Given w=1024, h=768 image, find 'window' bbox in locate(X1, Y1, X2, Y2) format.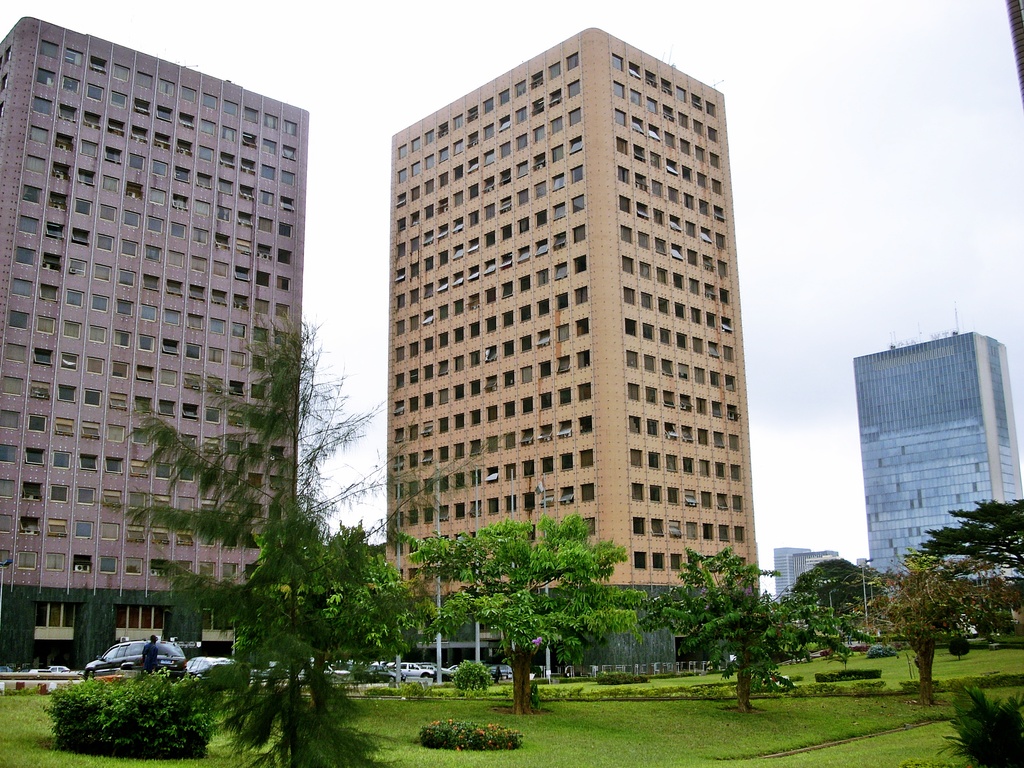
locate(436, 329, 451, 352).
